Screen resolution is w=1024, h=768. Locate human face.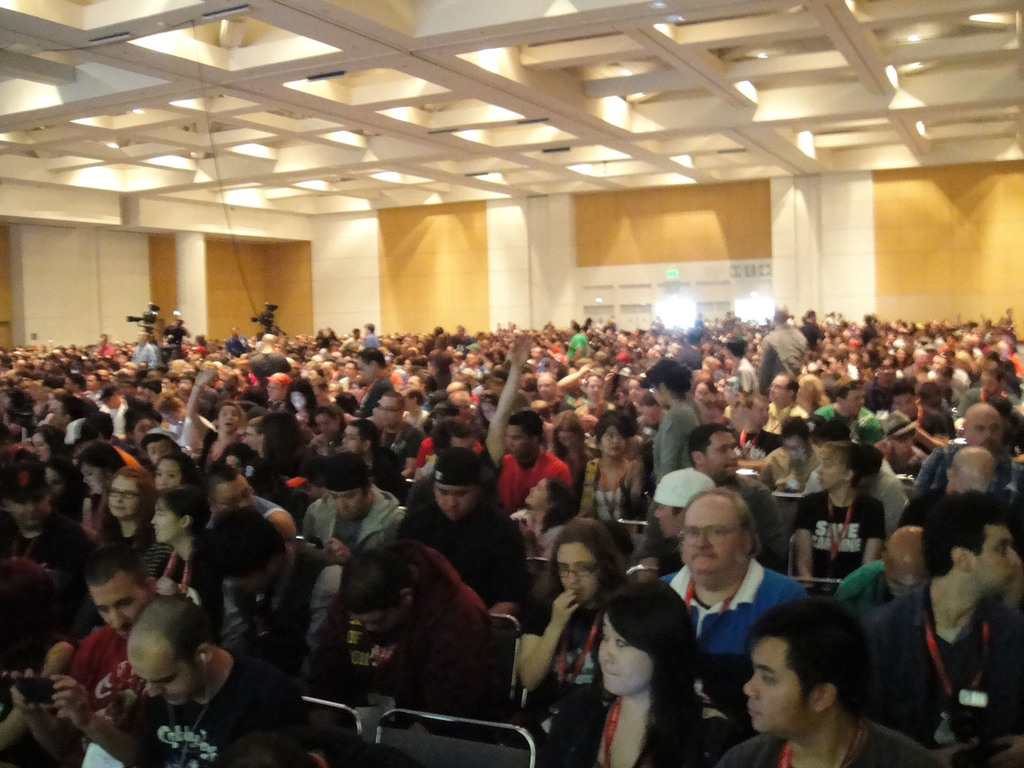
l=527, t=474, r=547, b=508.
